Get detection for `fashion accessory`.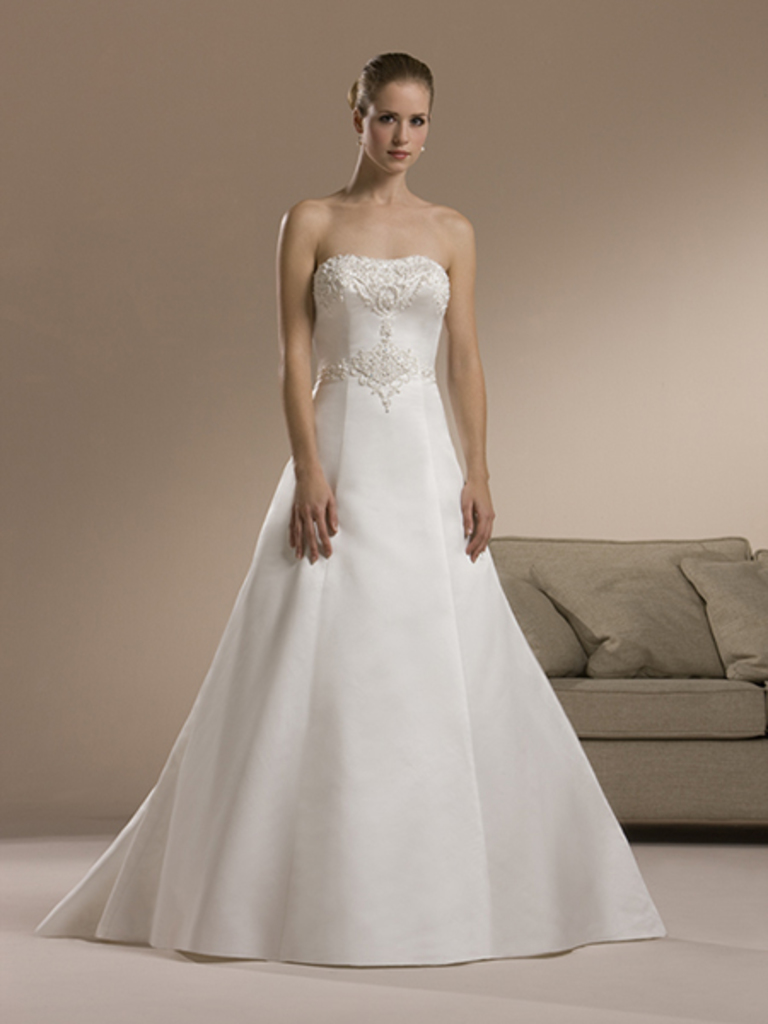
Detection: region(416, 148, 427, 154).
